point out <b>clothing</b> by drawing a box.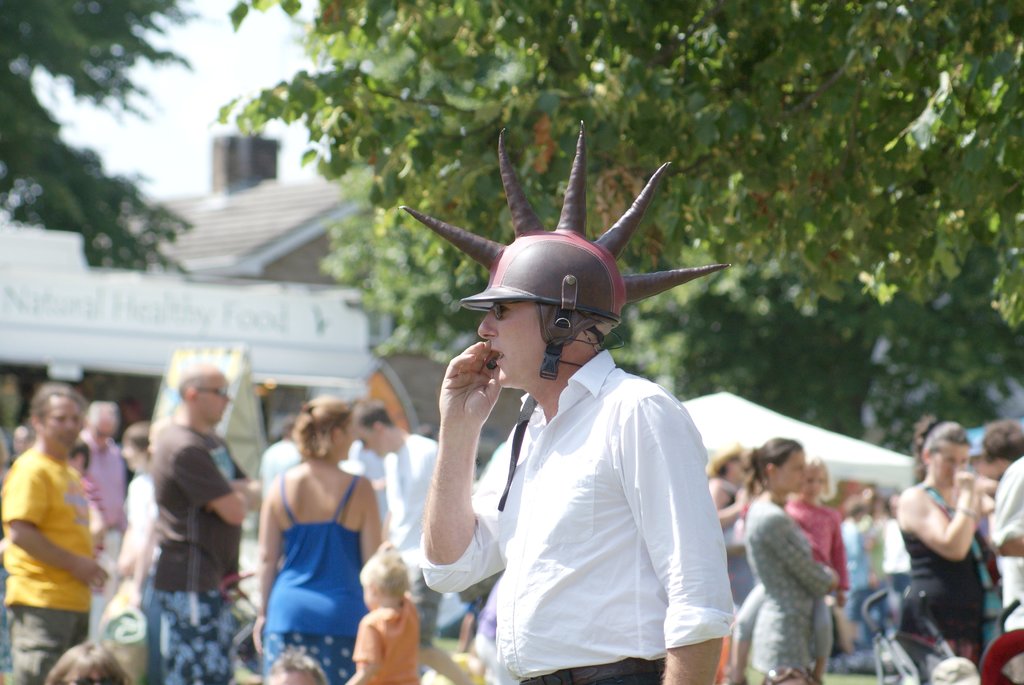
select_region(984, 457, 1023, 684).
